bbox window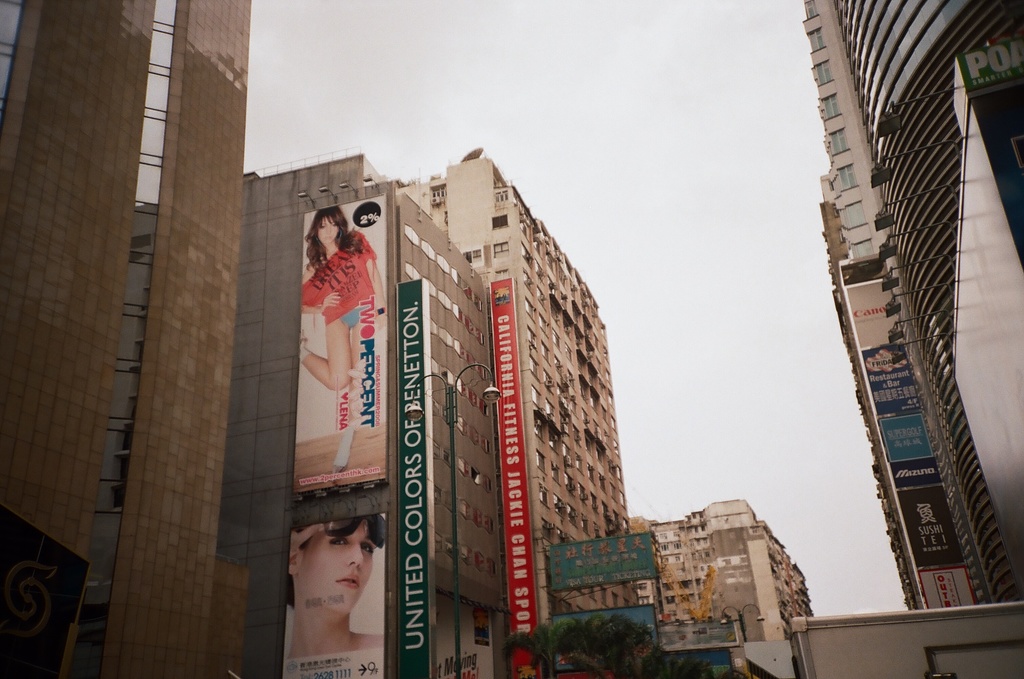
[830,127,849,158]
